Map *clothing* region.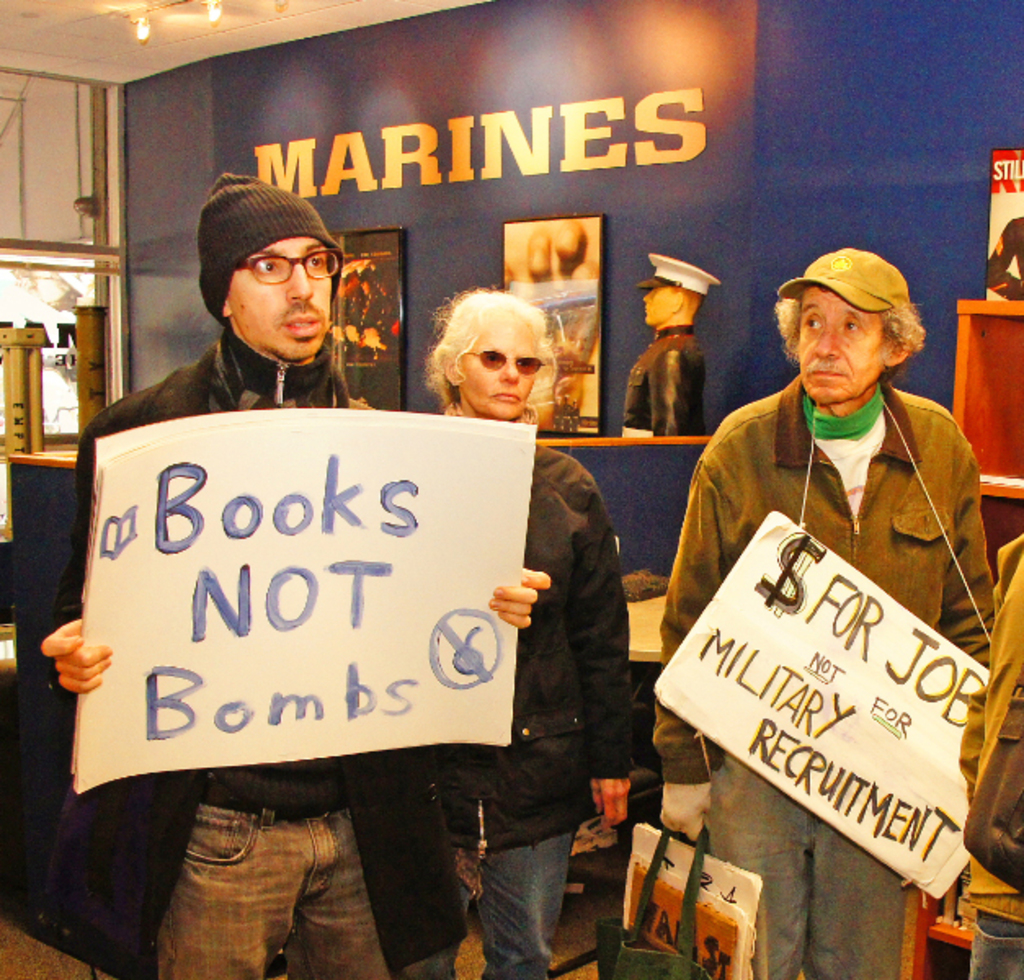
Mapped to BBox(23, 322, 465, 978).
